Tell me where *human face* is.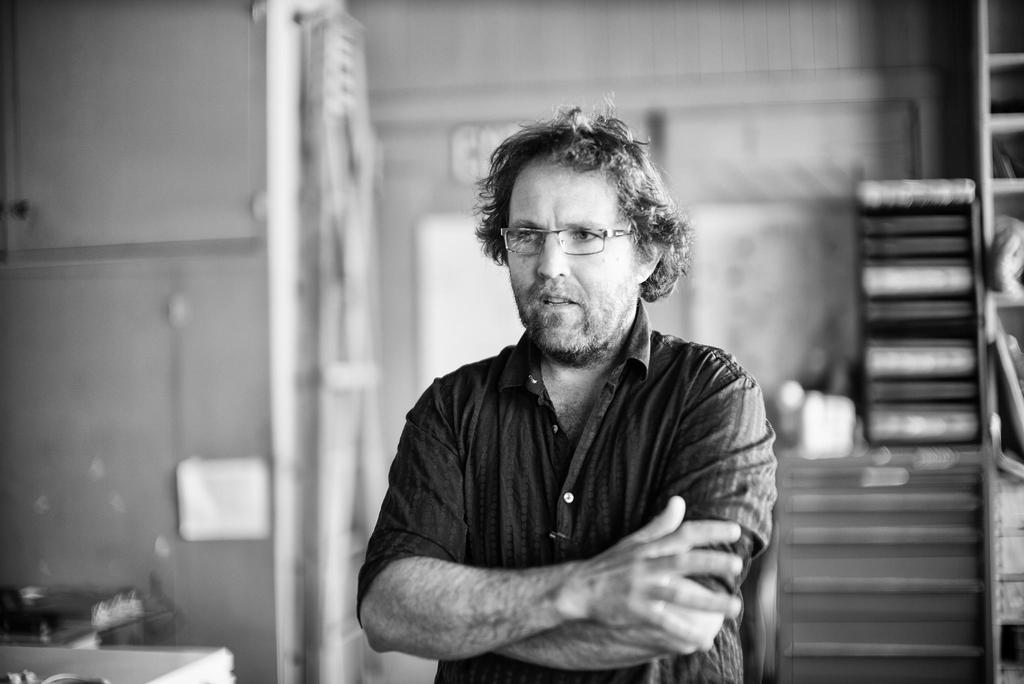
*human face* is at (511, 157, 634, 352).
